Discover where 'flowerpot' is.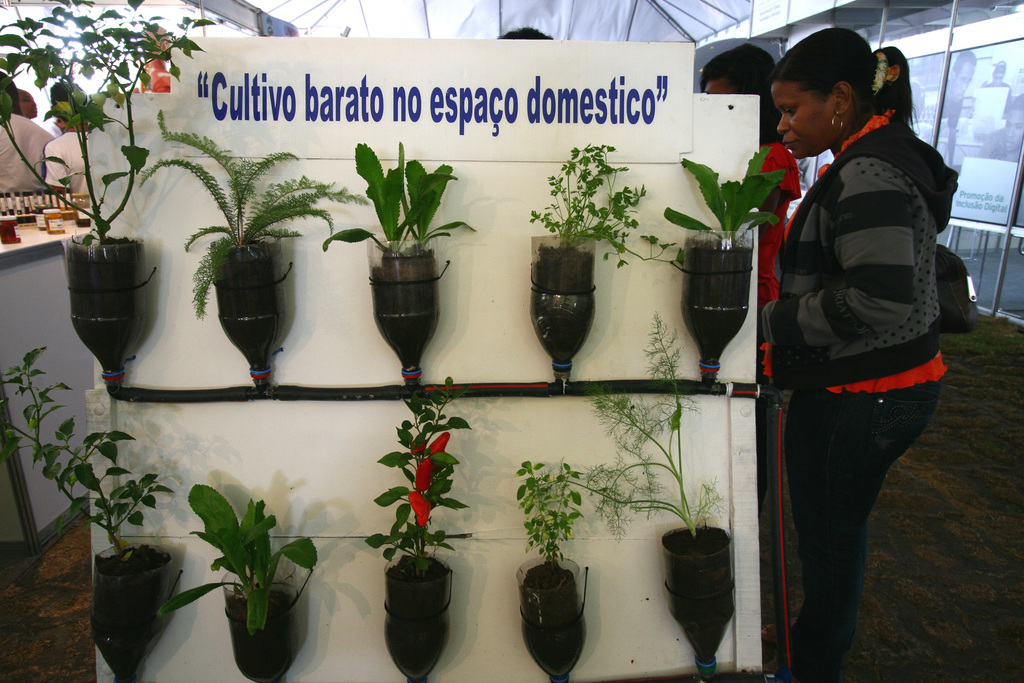
Discovered at [60, 229, 143, 393].
